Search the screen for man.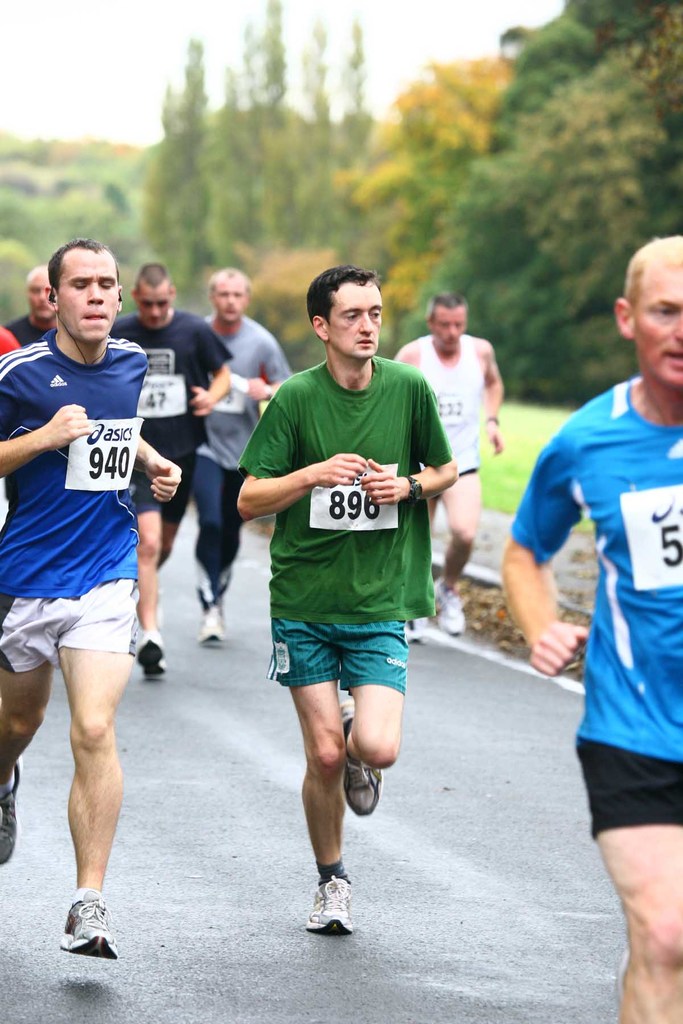
Found at BBox(193, 262, 298, 654).
